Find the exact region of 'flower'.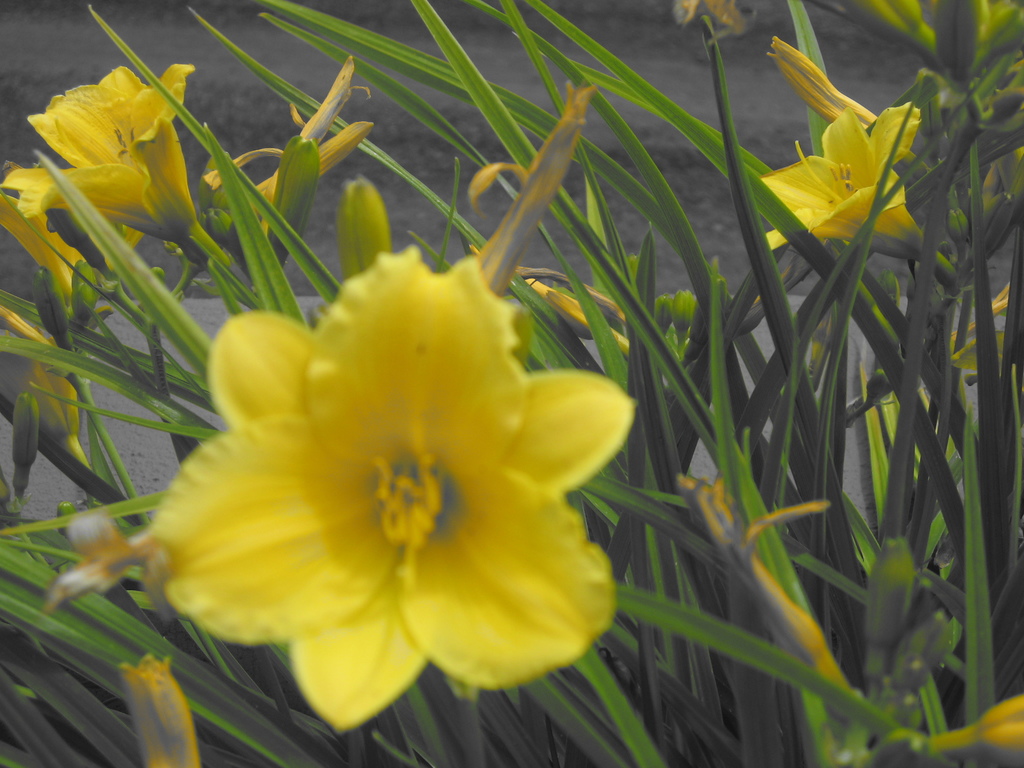
Exact region: 754, 108, 934, 264.
